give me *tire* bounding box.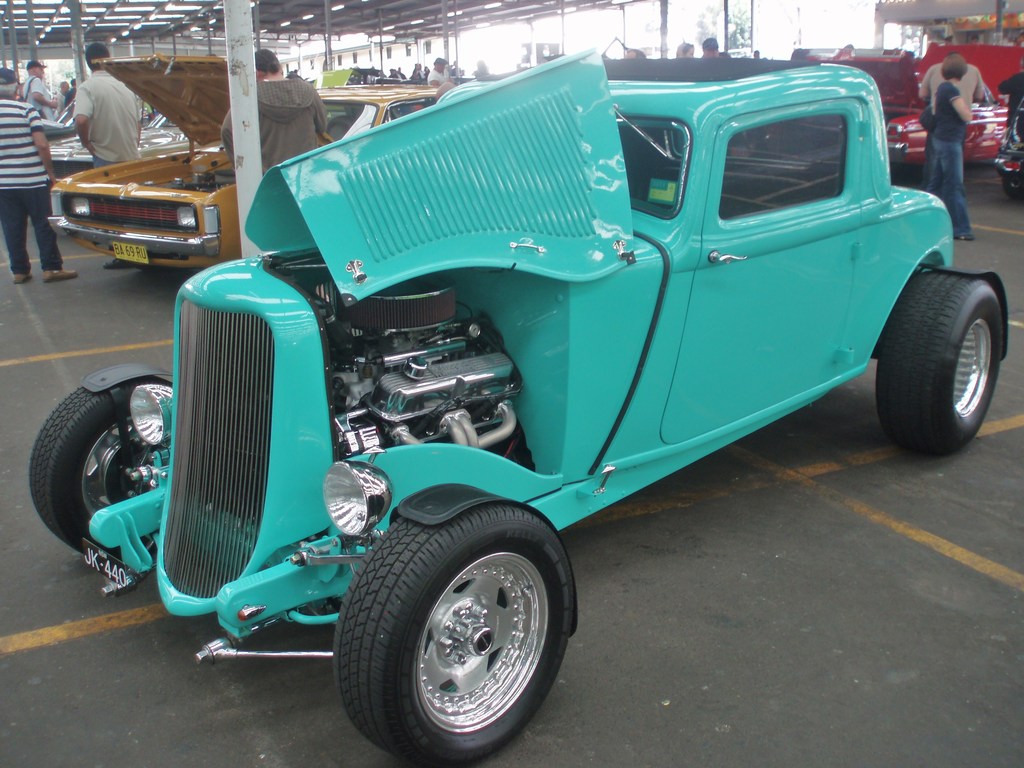
<box>328,506,575,751</box>.
